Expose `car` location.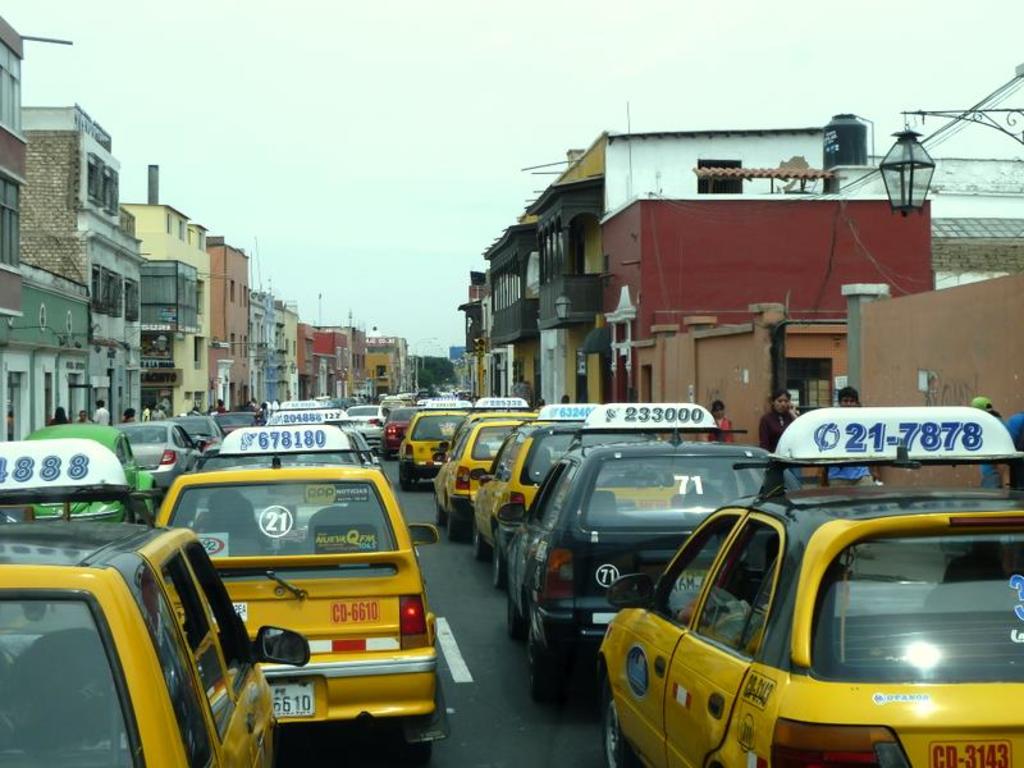
Exposed at (left=0, top=436, right=310, bottom=767).
